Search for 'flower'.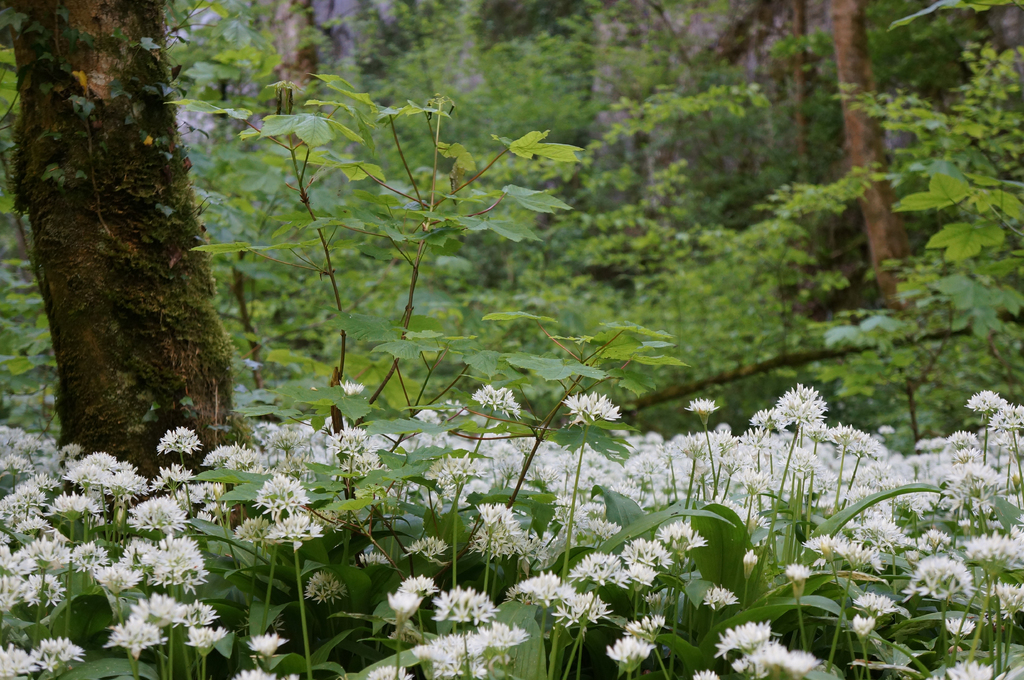
Found at <bbox>333, 371, 369, 404</bbox>.
